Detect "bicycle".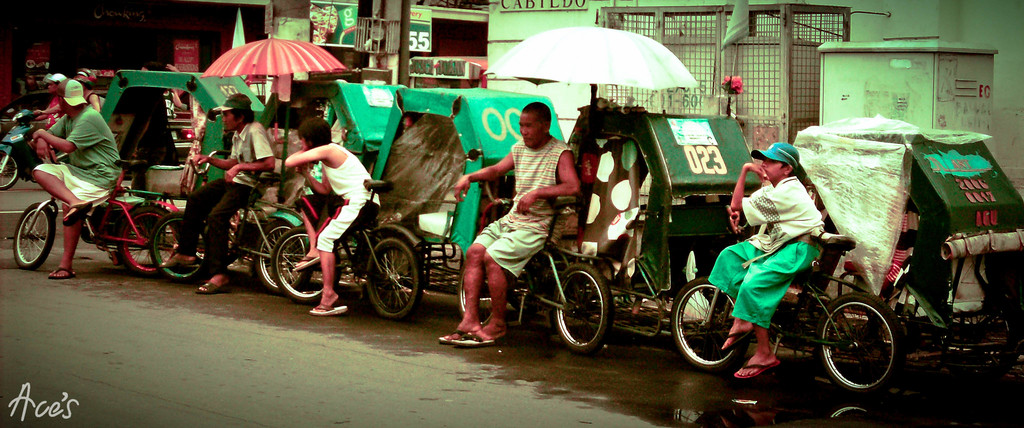
Detected at (270, 168, 430, 329).
